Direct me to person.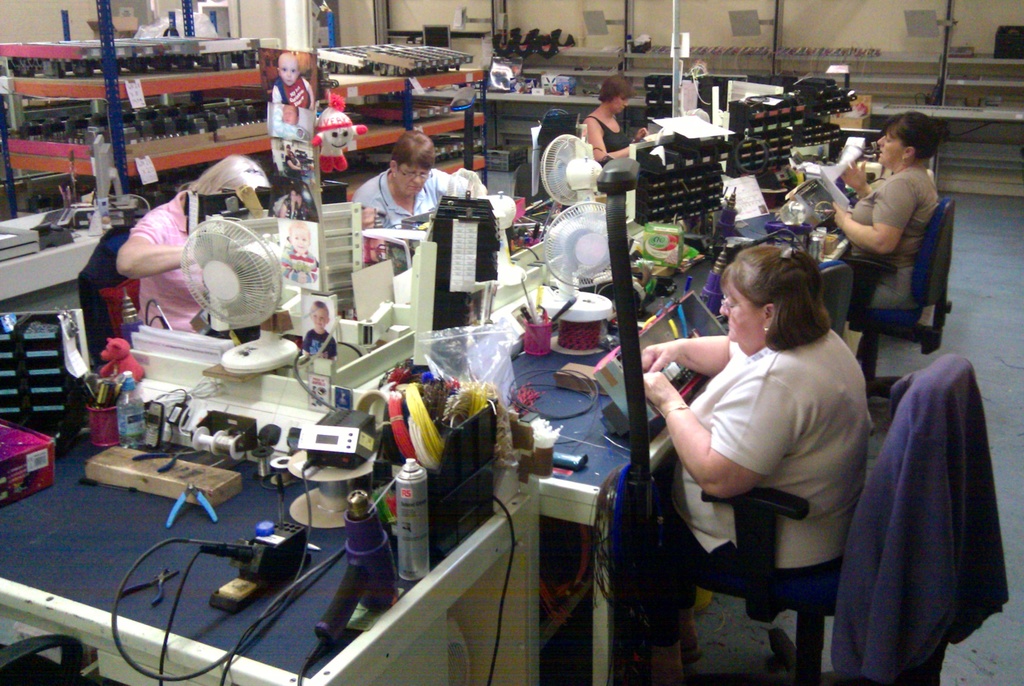
Direction: rect(578, 76, 651, 167).
